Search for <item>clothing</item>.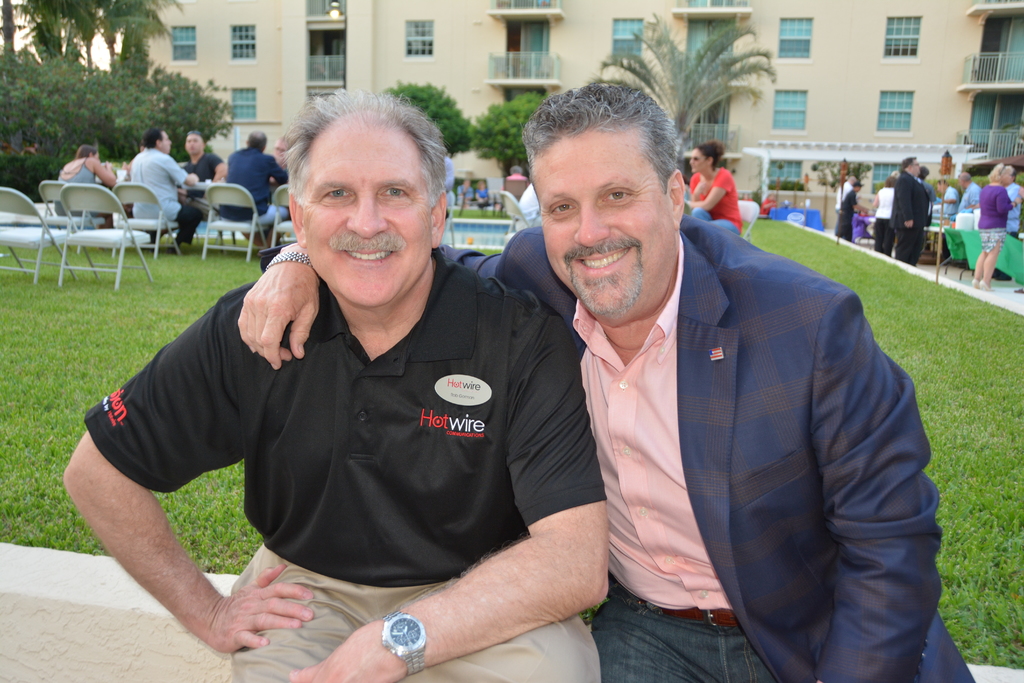
Found at 183,154,212,186.
